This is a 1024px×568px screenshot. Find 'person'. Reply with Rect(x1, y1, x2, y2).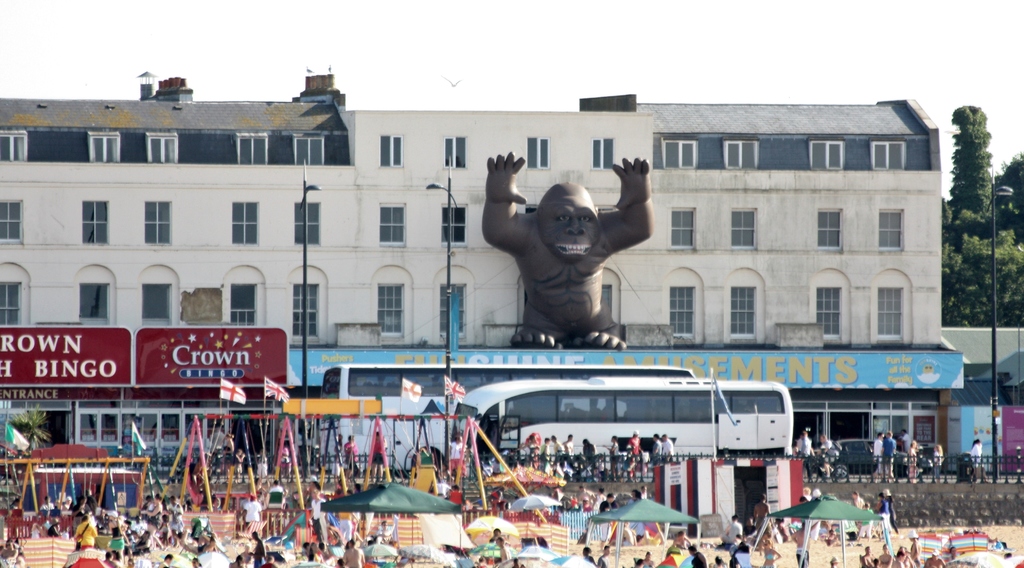
Rect(879, 431, 895, 481).
